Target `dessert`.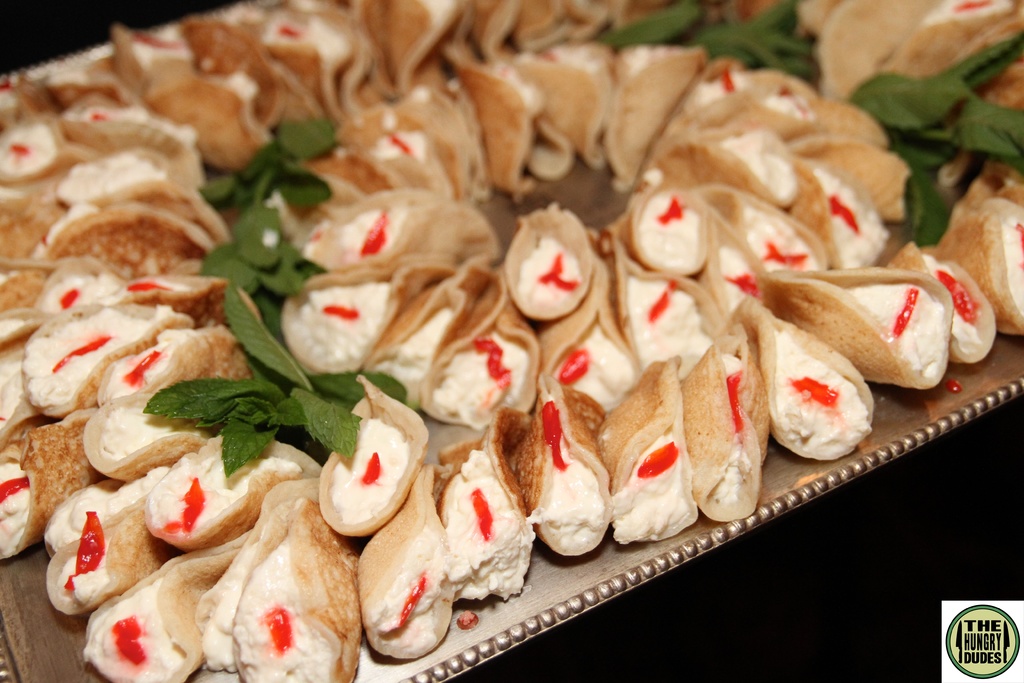
Target region: (left=790, top=158, right=871, bottom=276).
